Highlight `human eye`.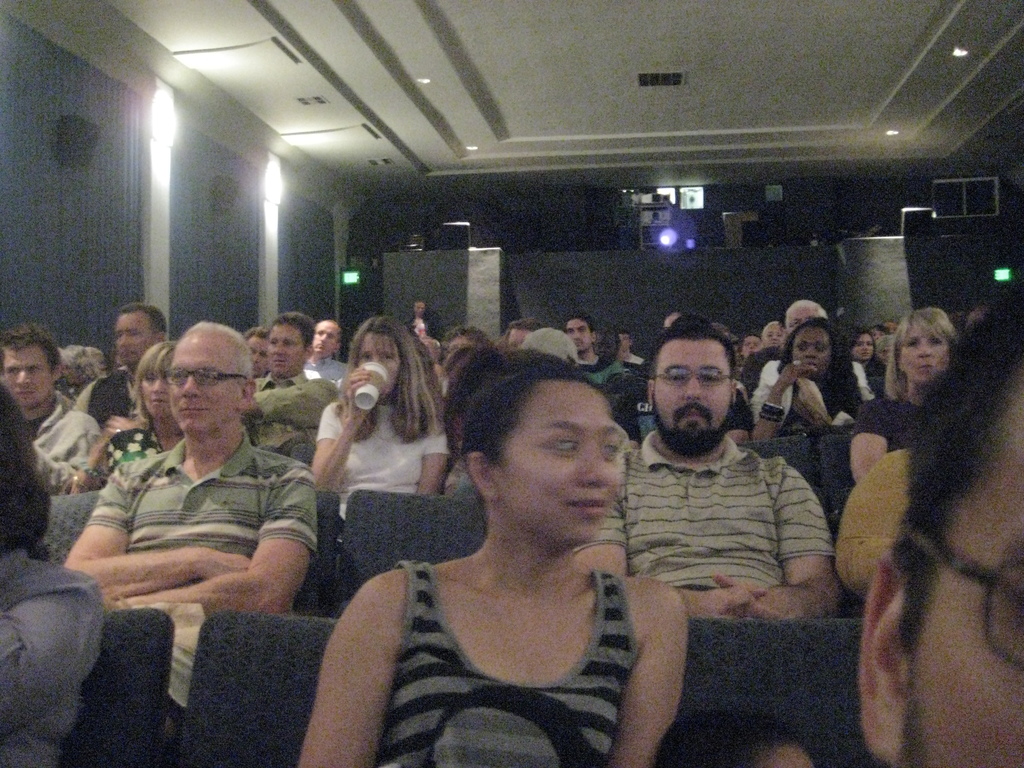
Highlighted region: select_region(816, 344, 822, 350).
